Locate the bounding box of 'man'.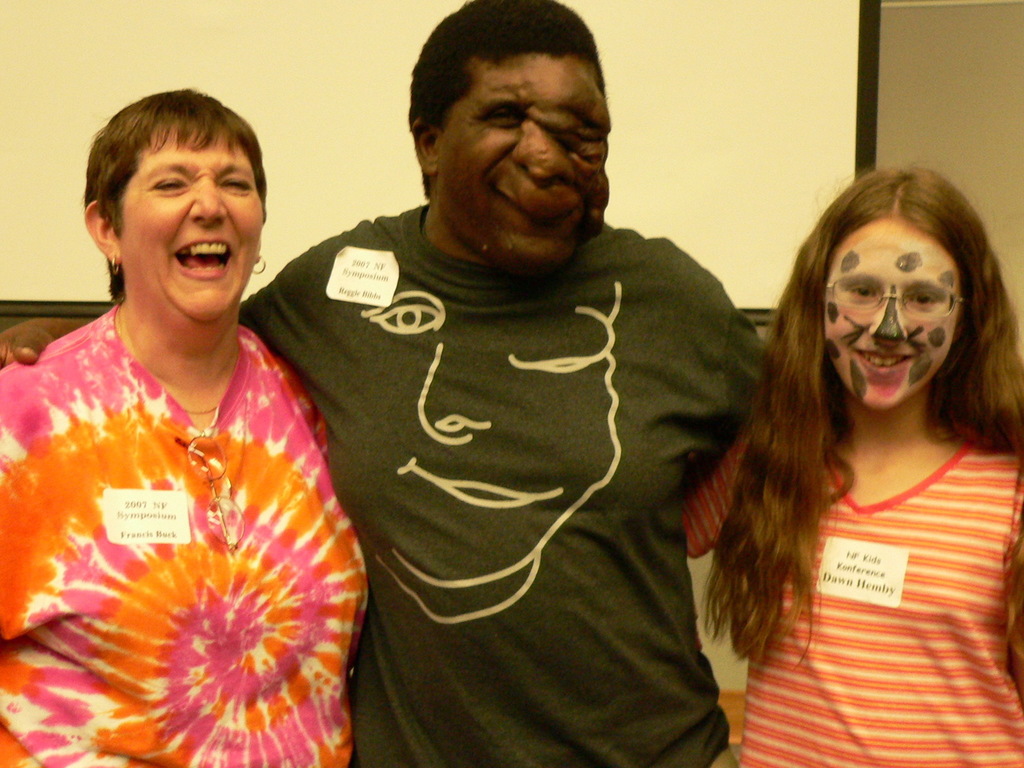
Bounding box: {"x1": 189, "y1": 33, "x2": 803, "y2": 761}.
